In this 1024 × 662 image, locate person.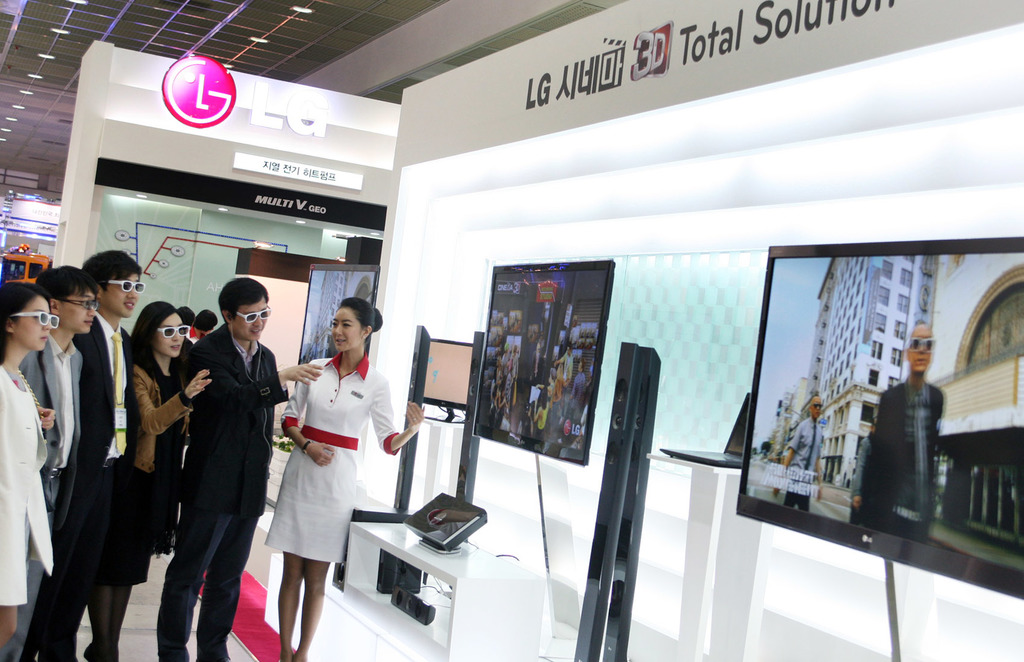
Bounding box: 1 264 99 661.
